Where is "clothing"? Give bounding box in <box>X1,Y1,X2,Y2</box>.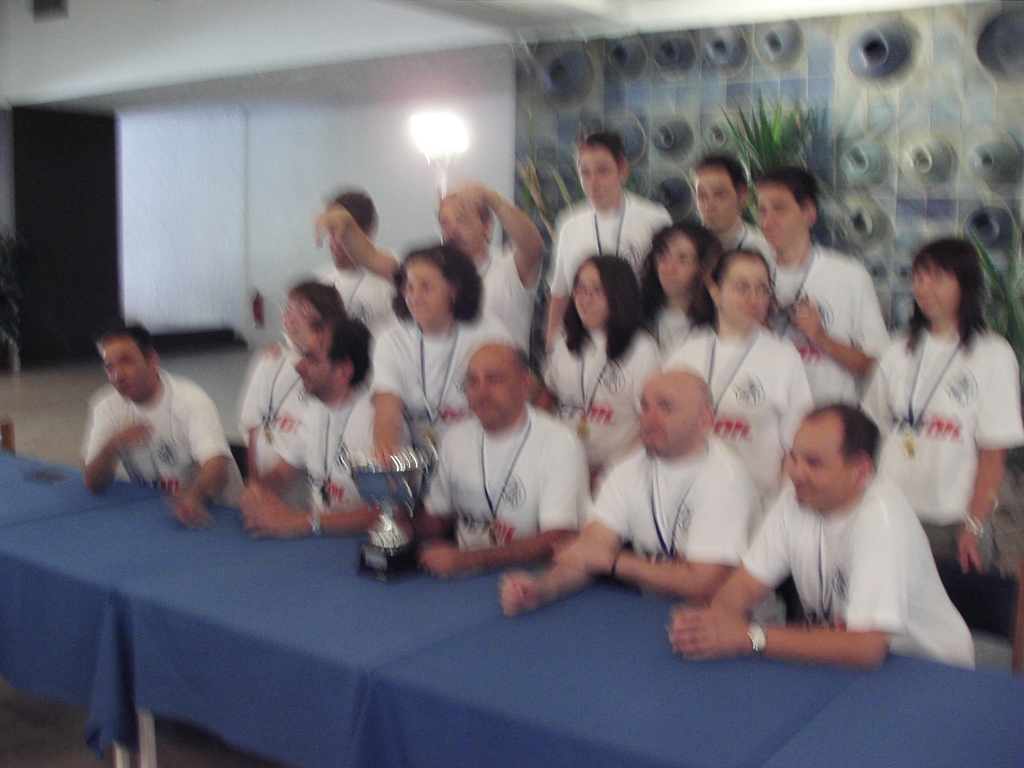
<box>735,463,979,671</box>.
